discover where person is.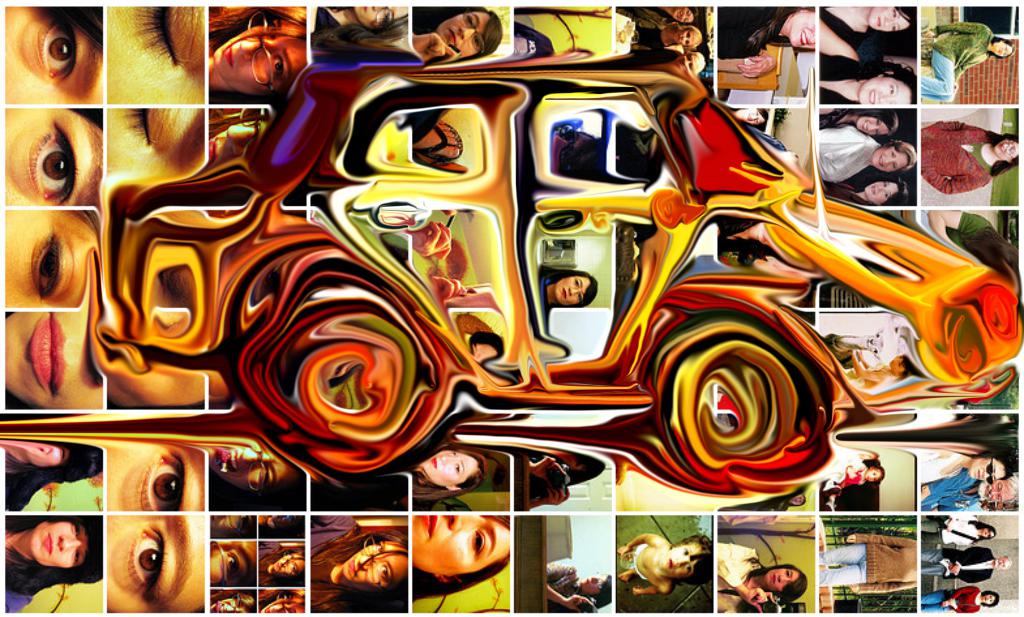
Discovered at [x1=712, y1=550, x2=808, y2=616].
